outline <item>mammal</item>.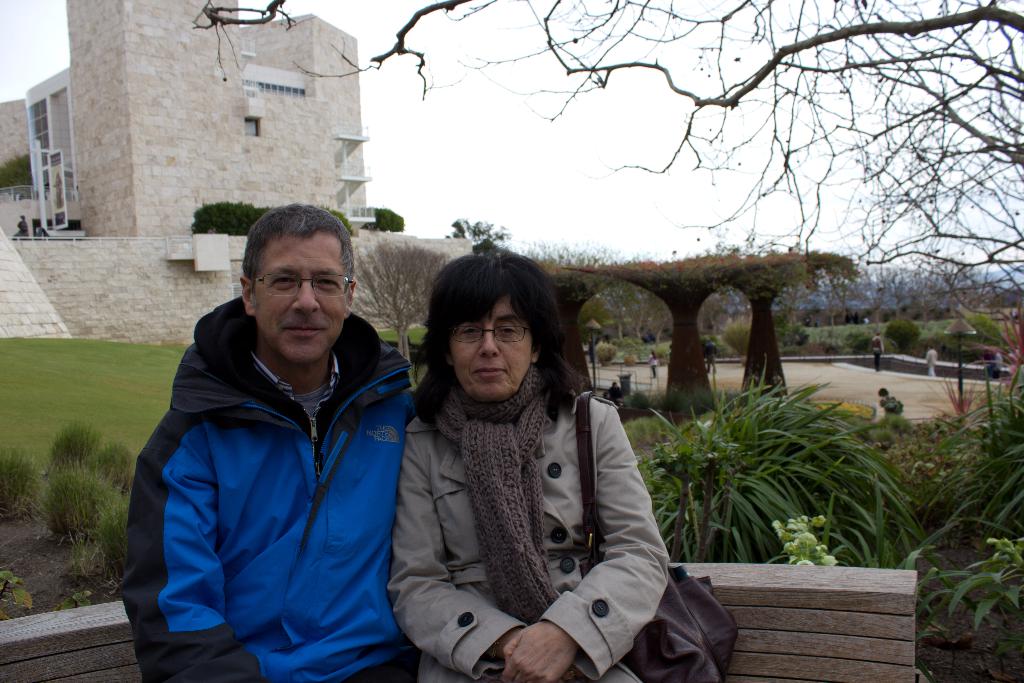
Outline: <region>110, 202, 422, 682</region>.
